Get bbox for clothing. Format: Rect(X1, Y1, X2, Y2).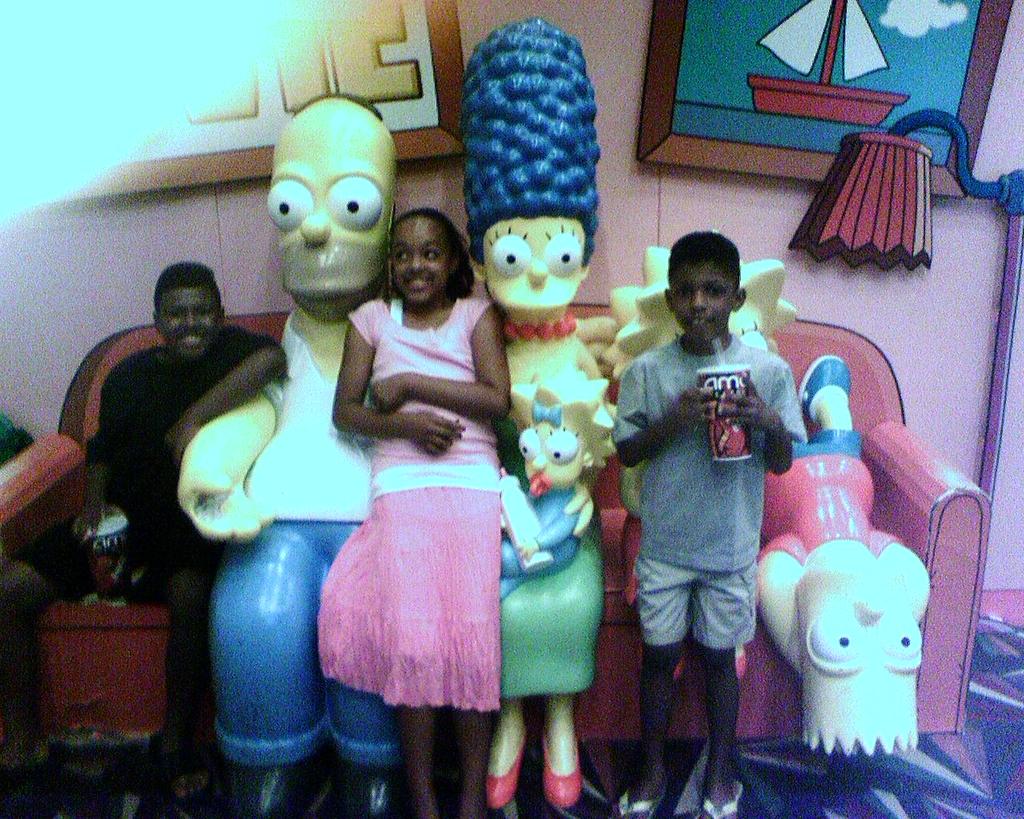
Rect(293, 245, 531, 729).
